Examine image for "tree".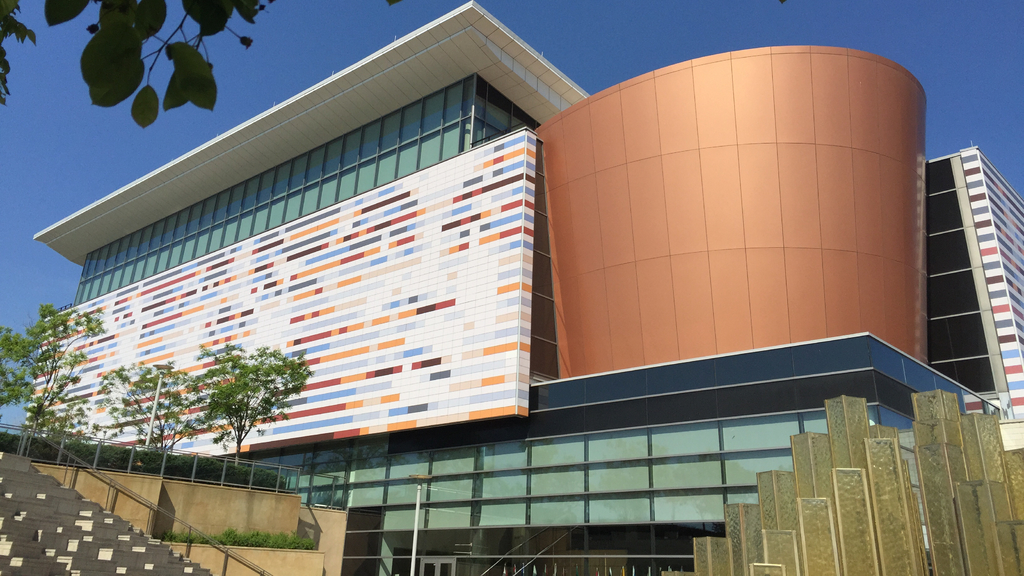
Examination result: detection(0, 298, 108, 442).
